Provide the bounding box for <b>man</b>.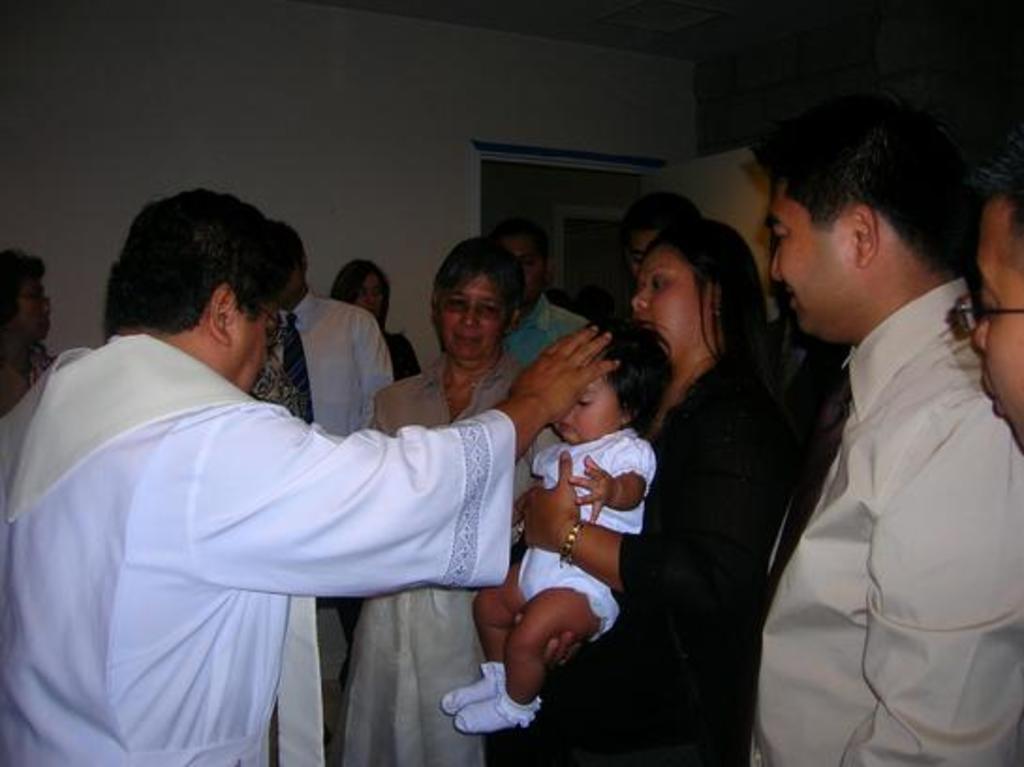
Rect(949, 149, 1022, 455).
